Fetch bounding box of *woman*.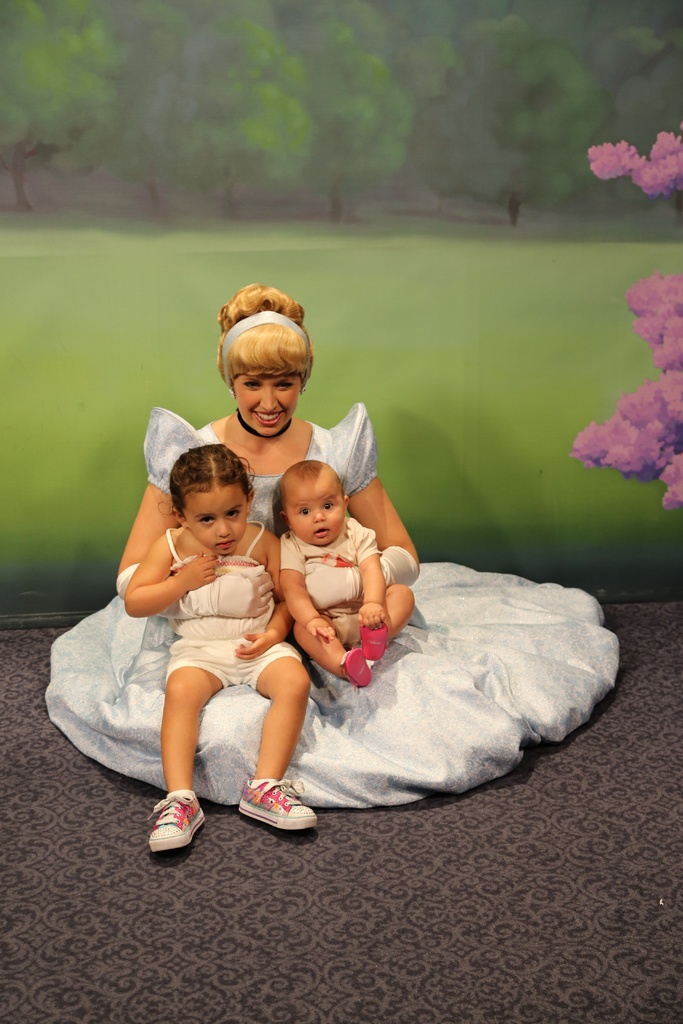
Bbox: x1=96 y1=314 x2=577 y2=840.
